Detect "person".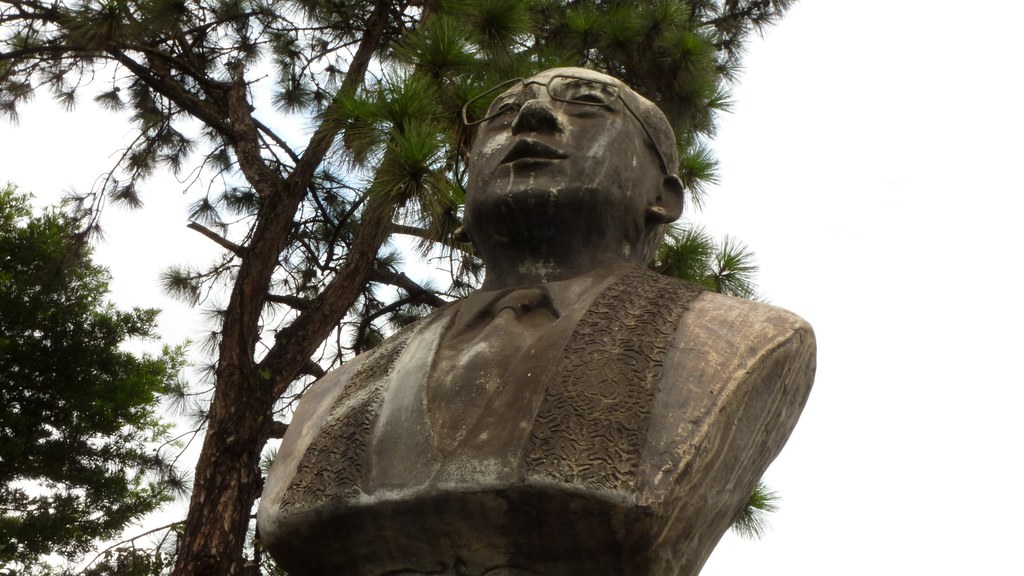
Detected at (left=244, top=62, right=826, bottom=575).
